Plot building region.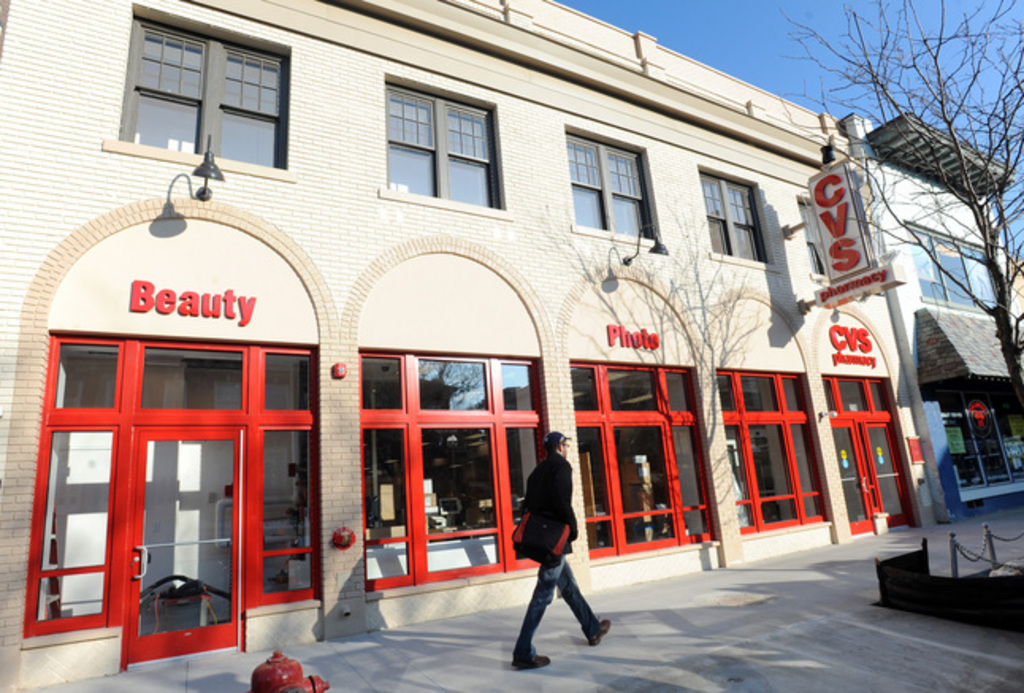
Plotted at {"left": 839, "top": 114, "right": 1021, "bottom": 504}.
